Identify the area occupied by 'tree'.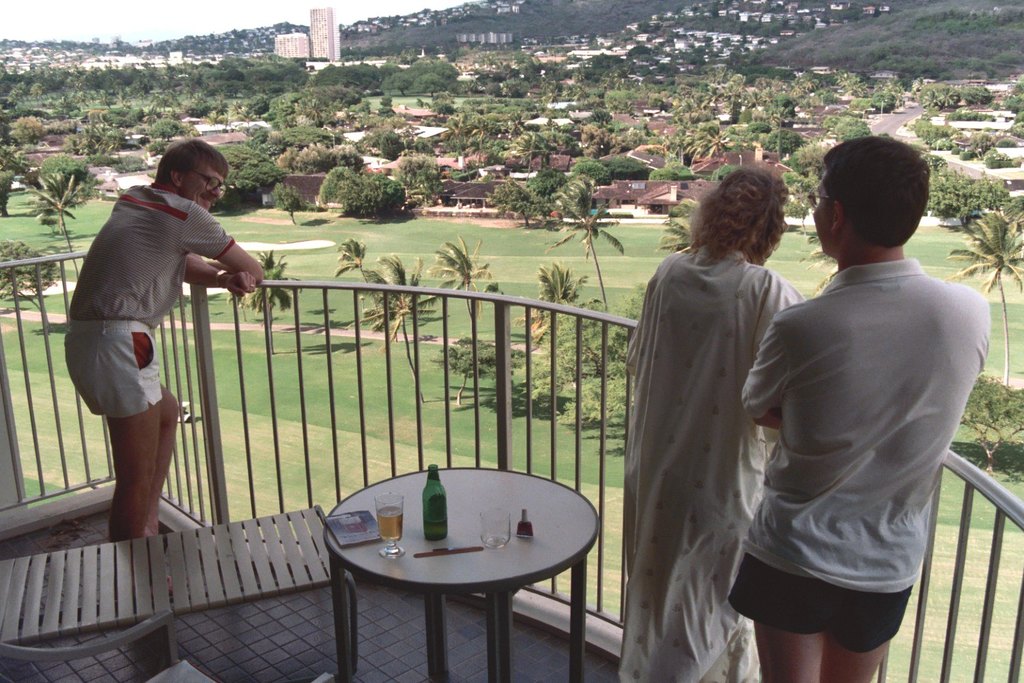
Area: 355 250 440 396.
